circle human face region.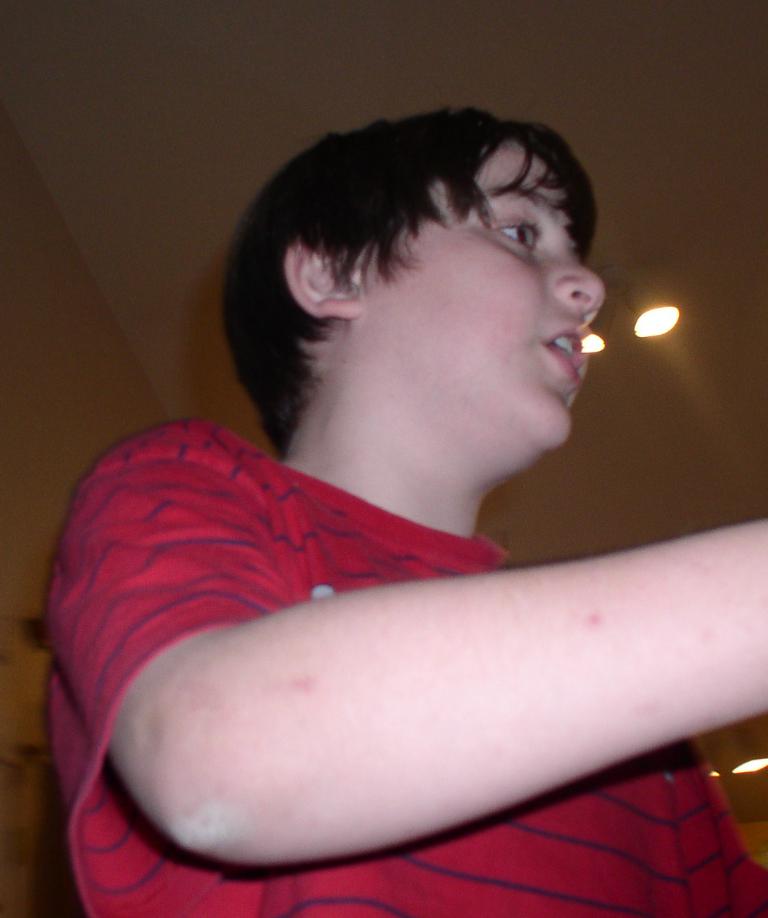
Region: pyautogui.locateOnScreen(358, 143, 604, 446).
